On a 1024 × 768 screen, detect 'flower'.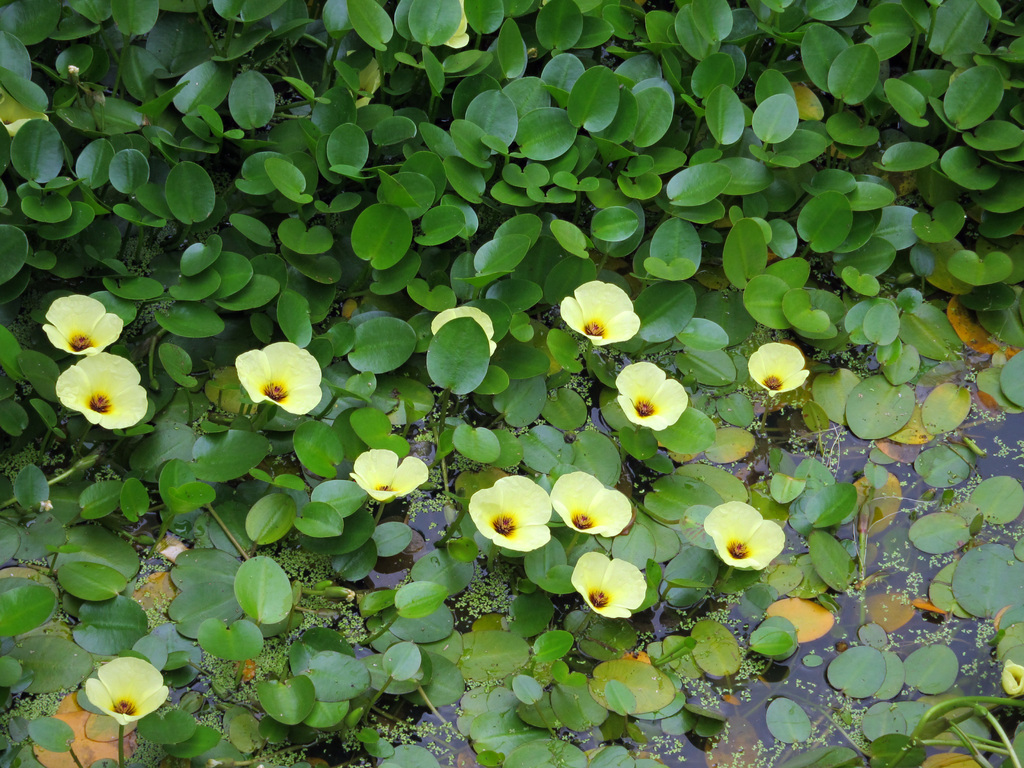
bbox=(700, 499, 787, 575).
